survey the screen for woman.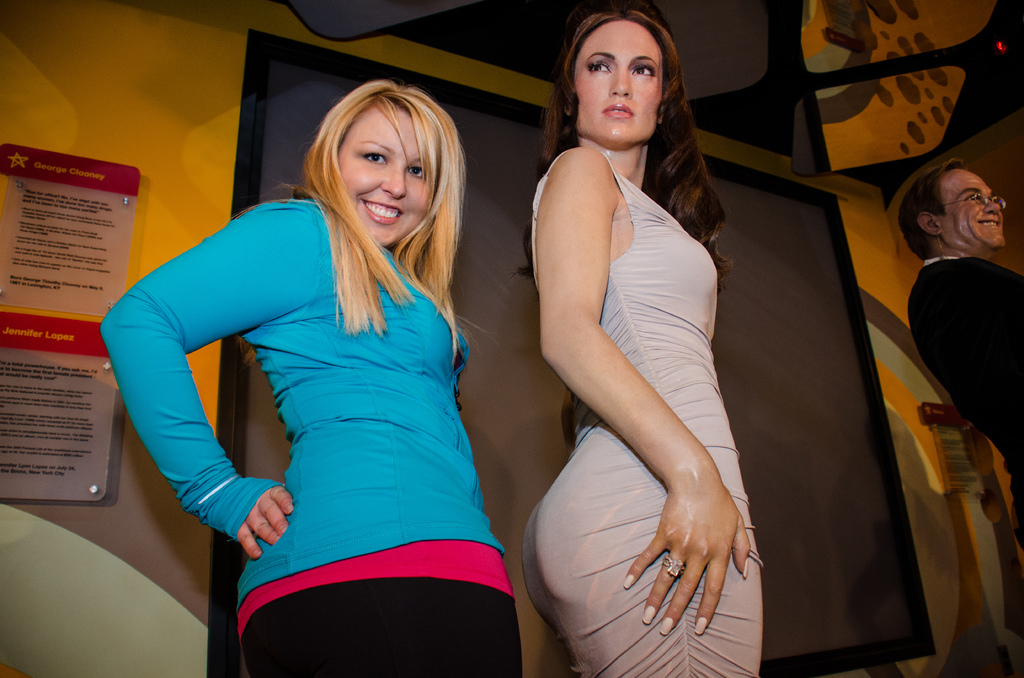
Survey found: 519 7 766 677.
